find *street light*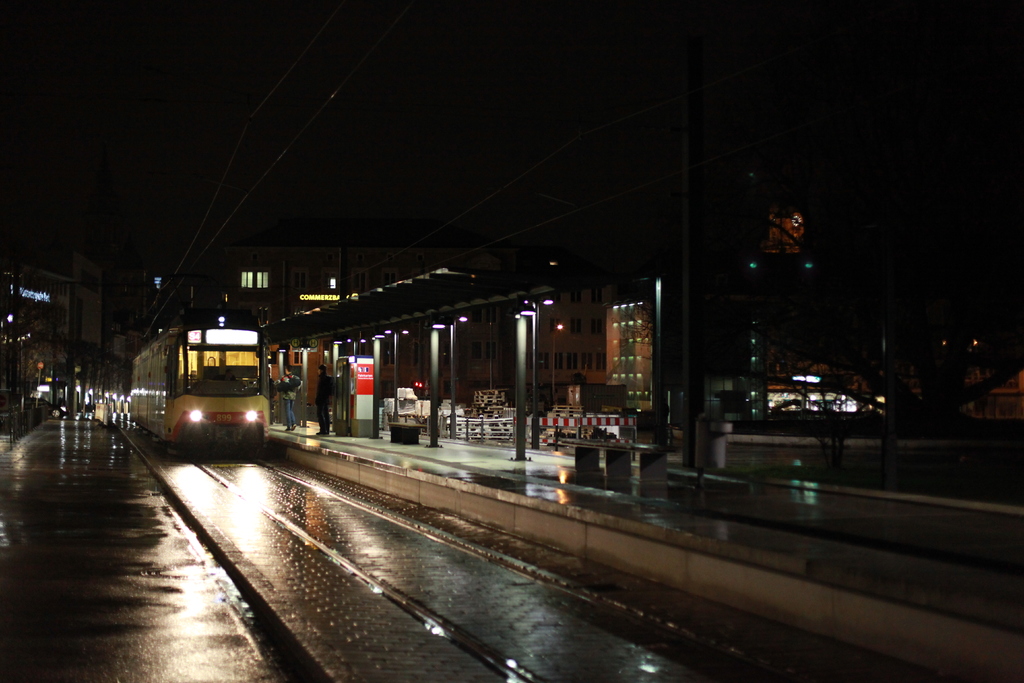
crop(515, 297, 552, 456)
